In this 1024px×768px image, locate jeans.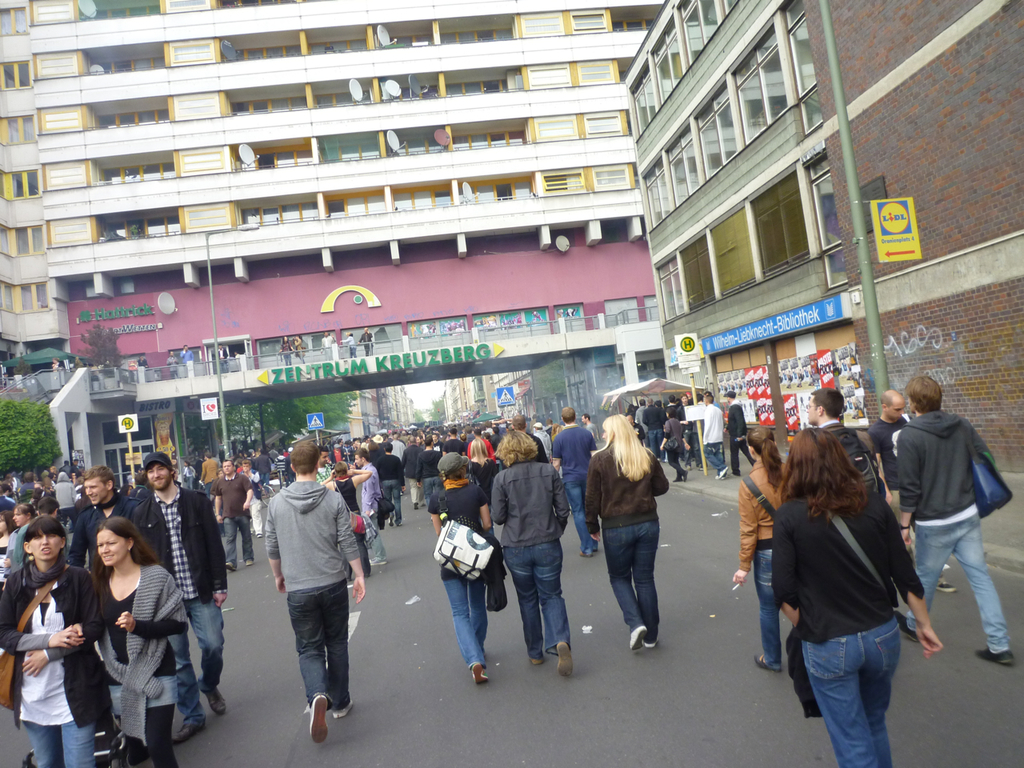
Bounding box: [x1=385, y1=481, x2=402, y2=523].
